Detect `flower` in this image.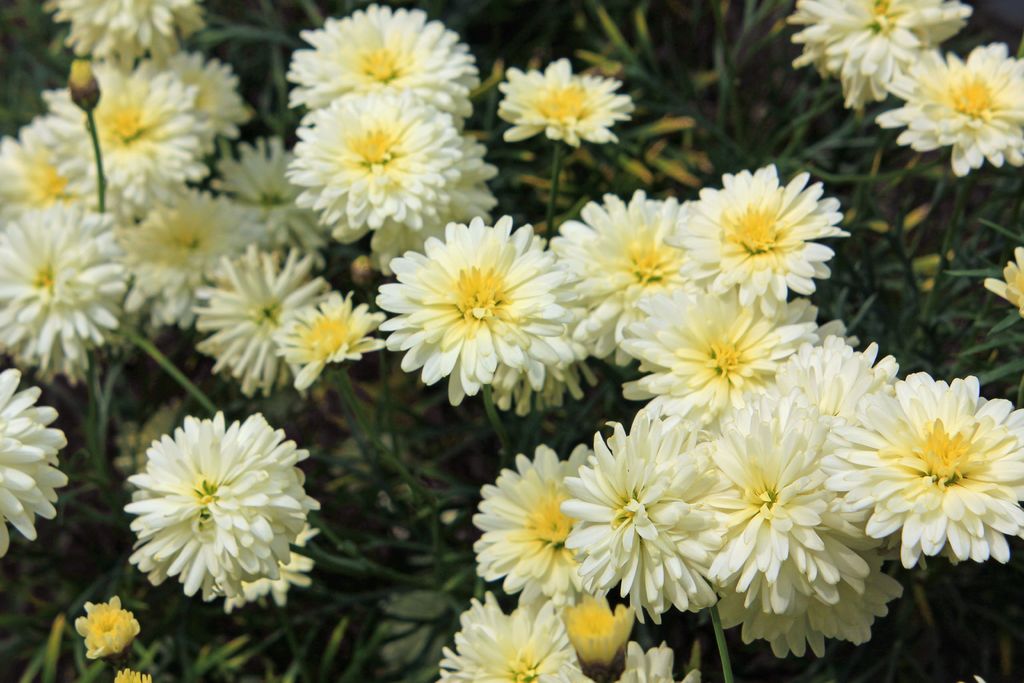
Detection: 39,0,214,73.
